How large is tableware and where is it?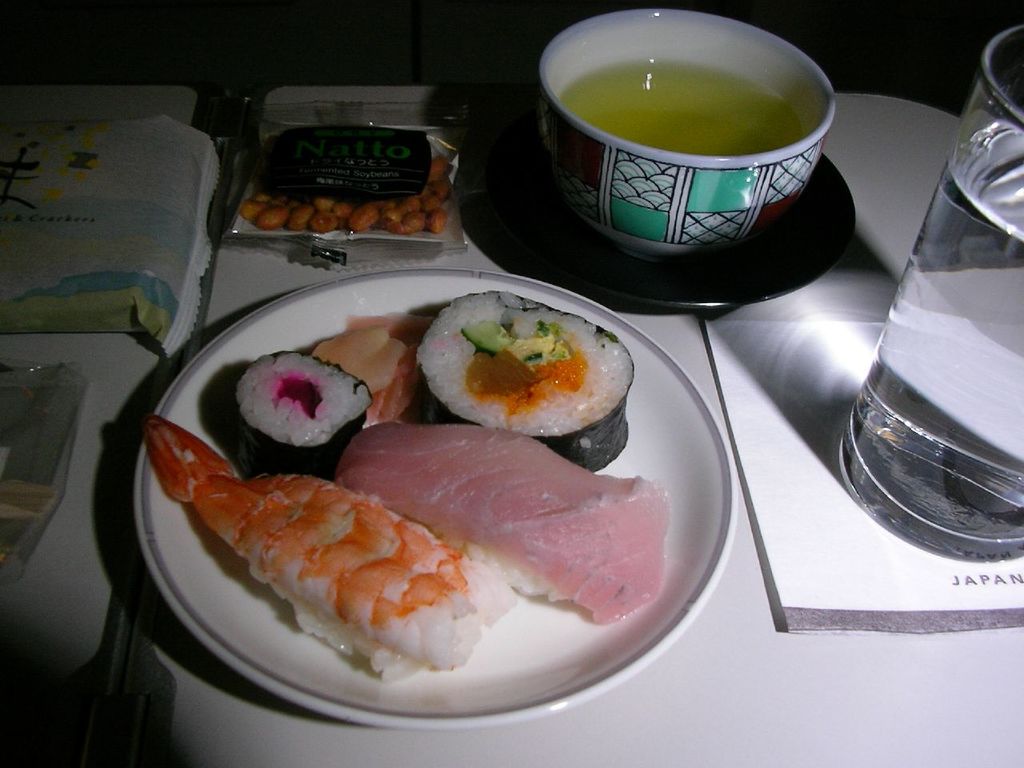
Bounding box: 133,260,737,718.
